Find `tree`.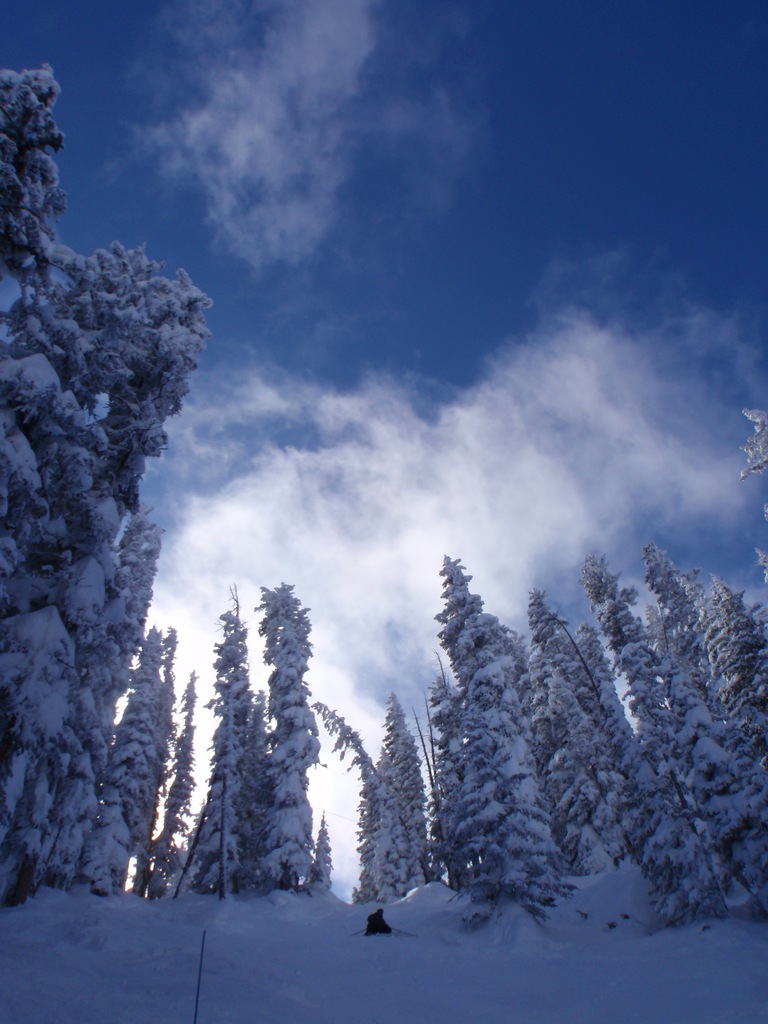
box=[605, 531, 757, 908].
